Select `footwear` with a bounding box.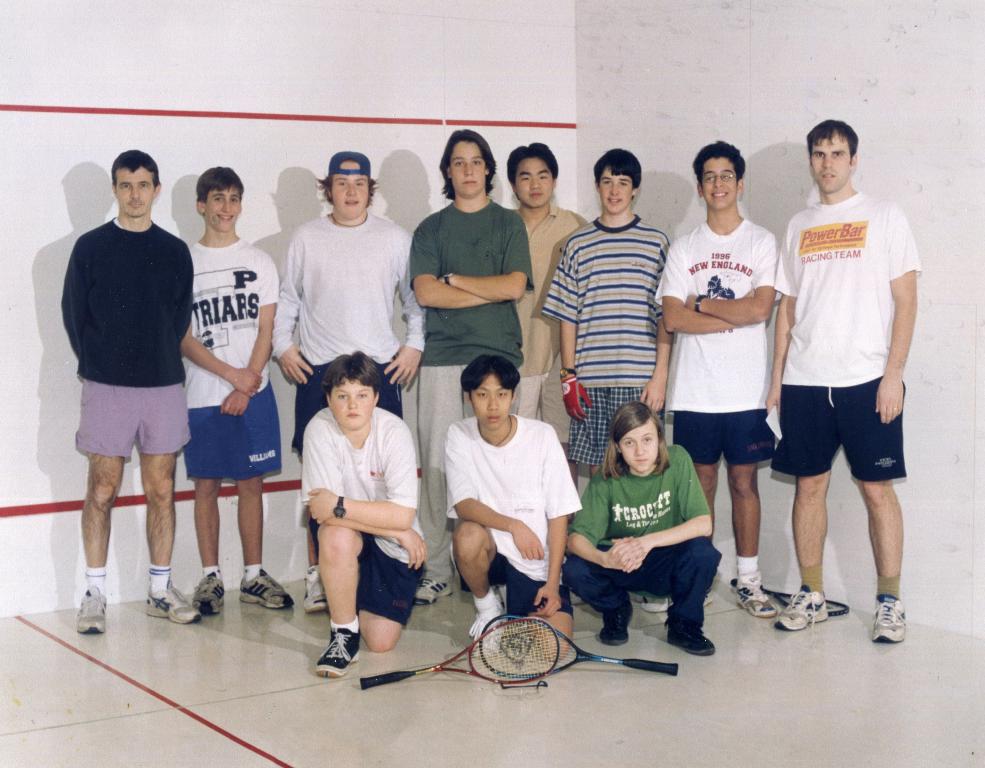
873/600/907/645.
